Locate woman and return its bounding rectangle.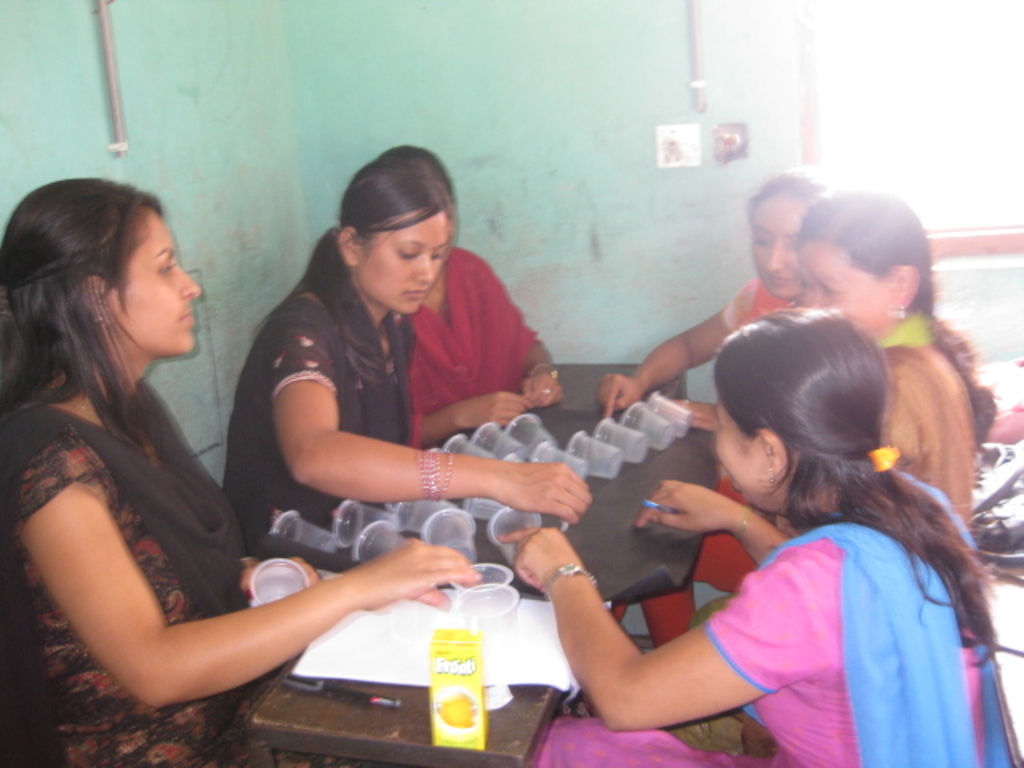
{"left": 0, "top": 171, "right": 478, "bottom": 766}.
